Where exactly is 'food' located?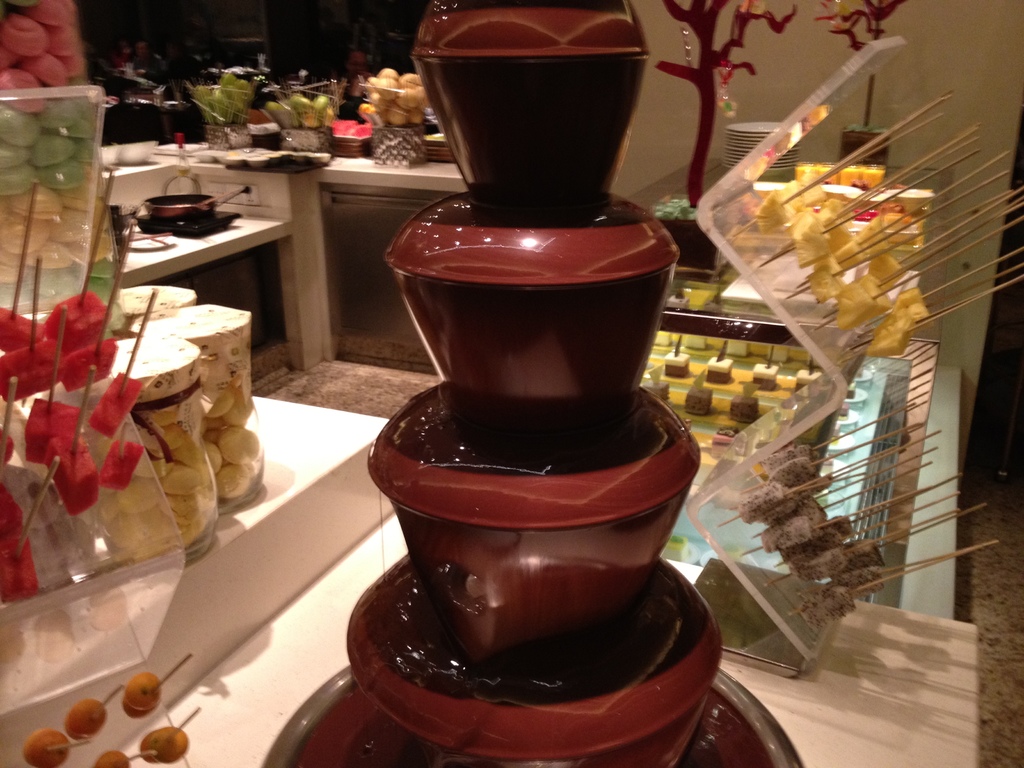
Its bounding box is x1=97, y1=750, x2=141, y2=767.
